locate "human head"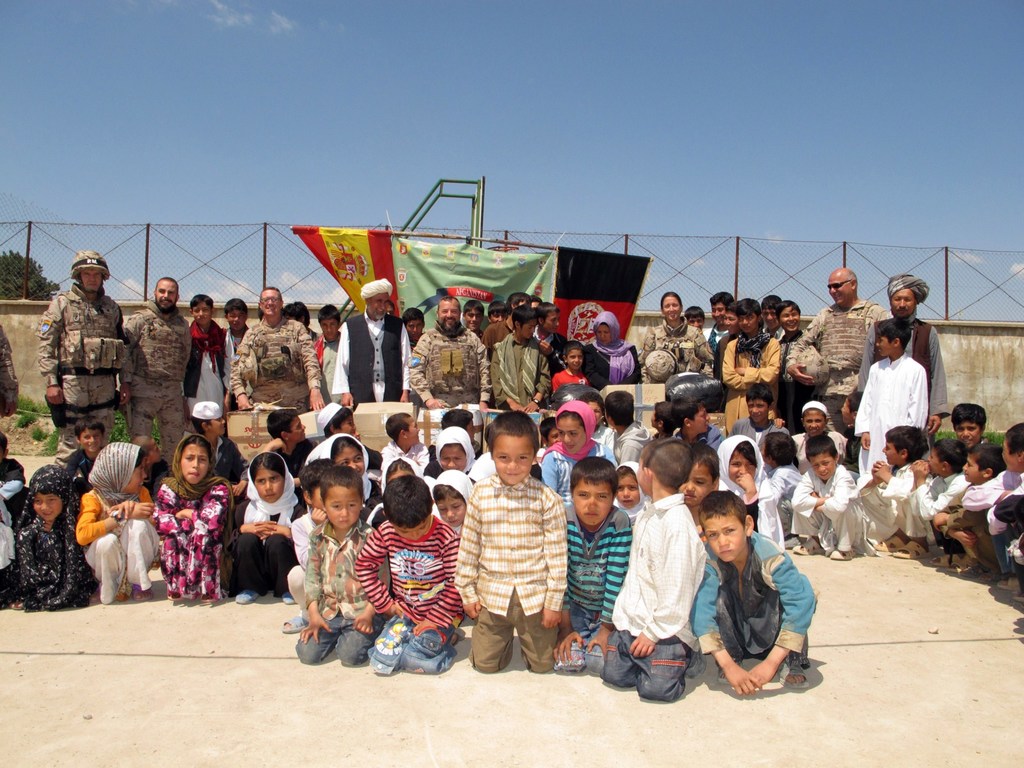
<region>825, 266, 860, 305</region>
